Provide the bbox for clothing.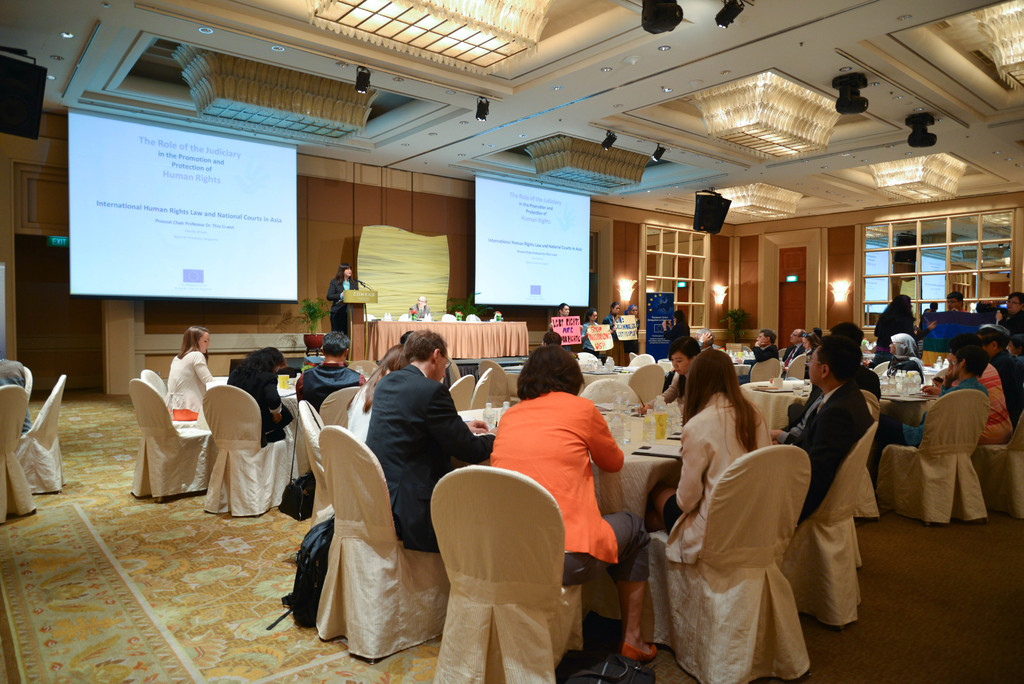
crop(662, 318, 691, 361).
